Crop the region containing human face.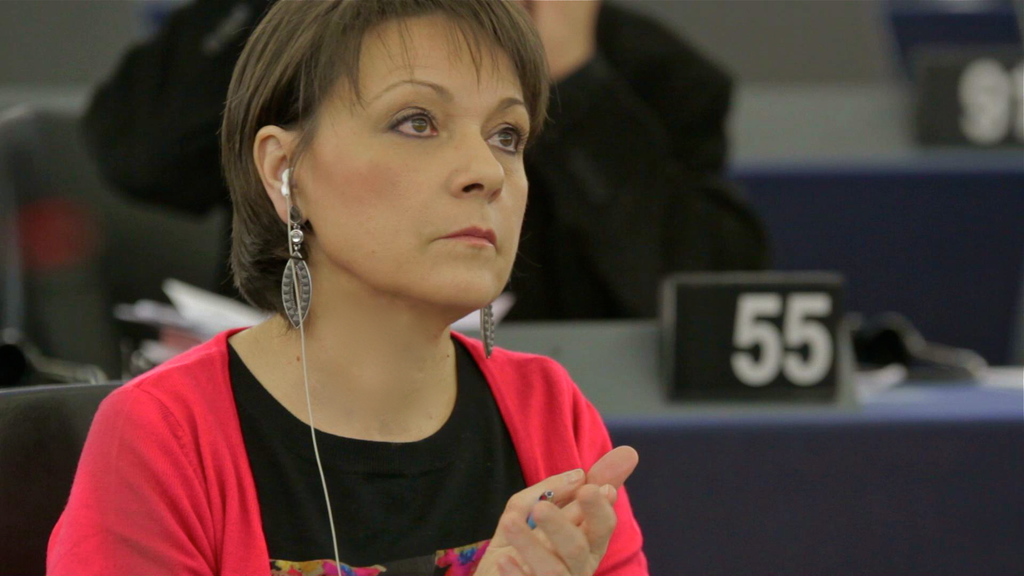
Crop region: 298,10,531,308.
